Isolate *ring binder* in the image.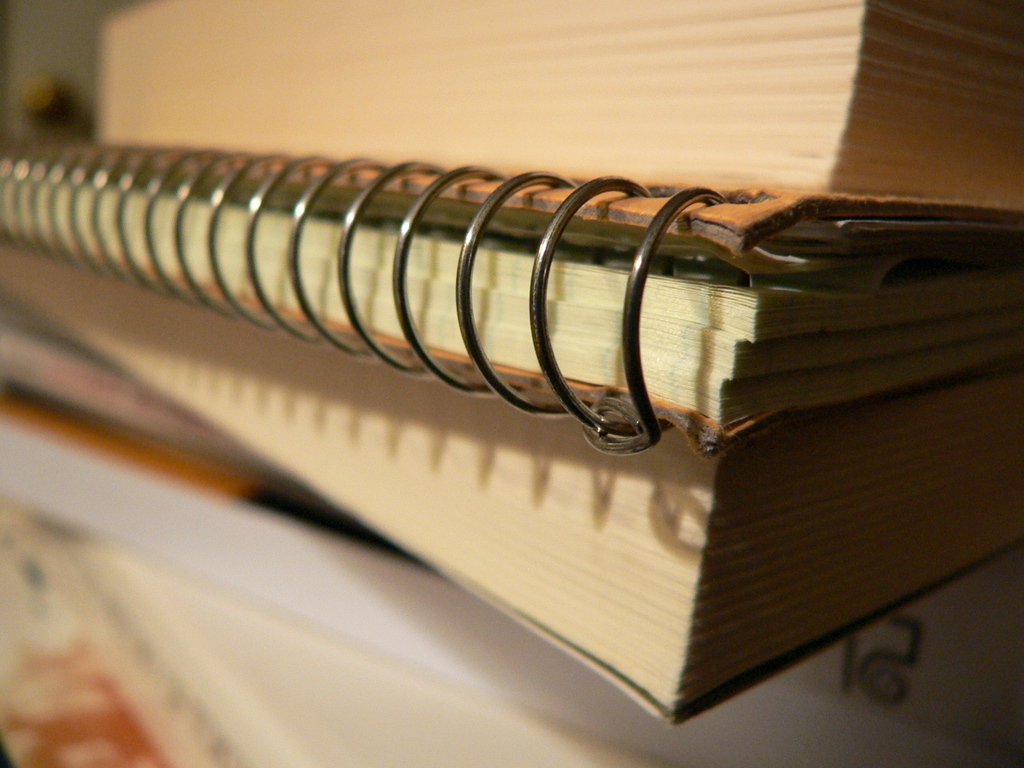
Isolated region: region(0, 141, 1023, 457).
